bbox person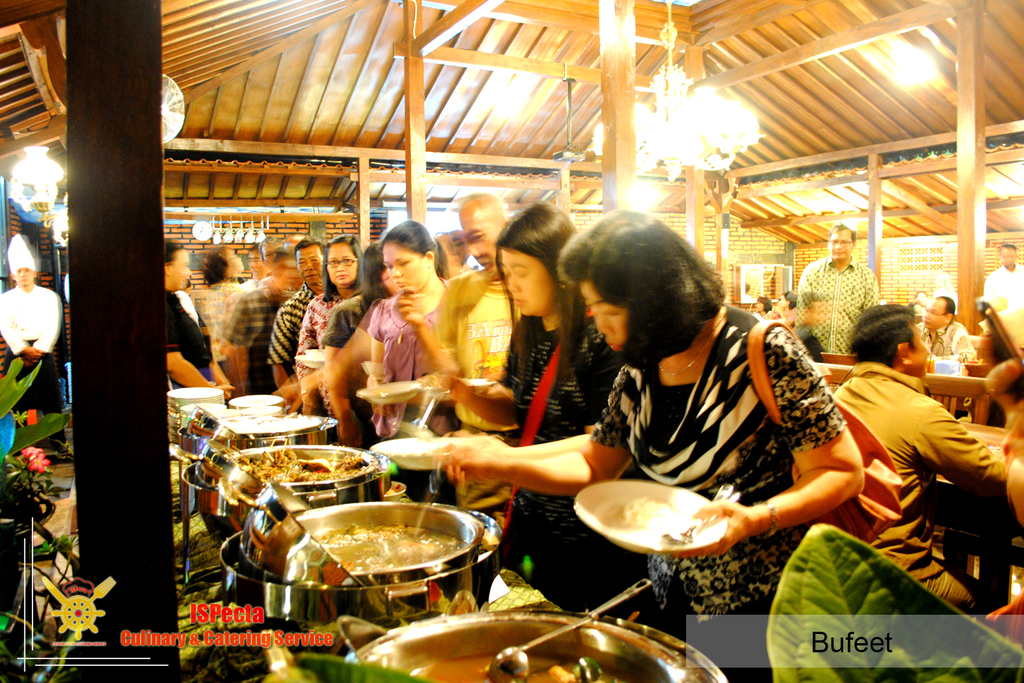
0/230/72/447
